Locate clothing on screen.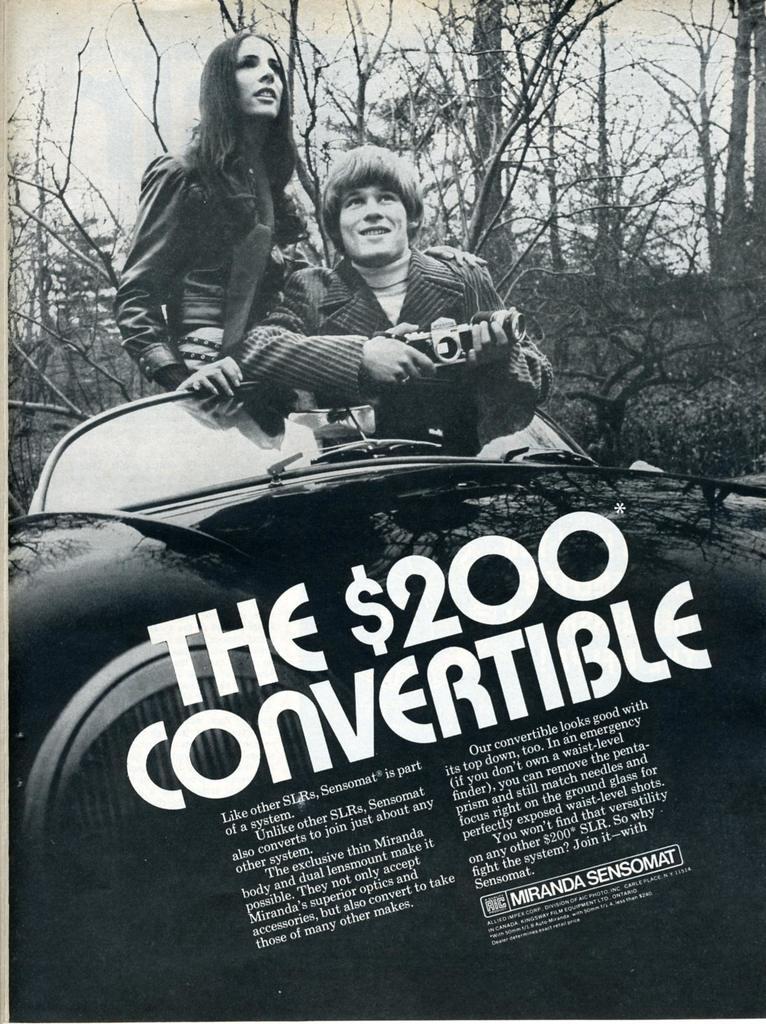
On screen at [x1=123, y1=58, x2=336, y2=410].
